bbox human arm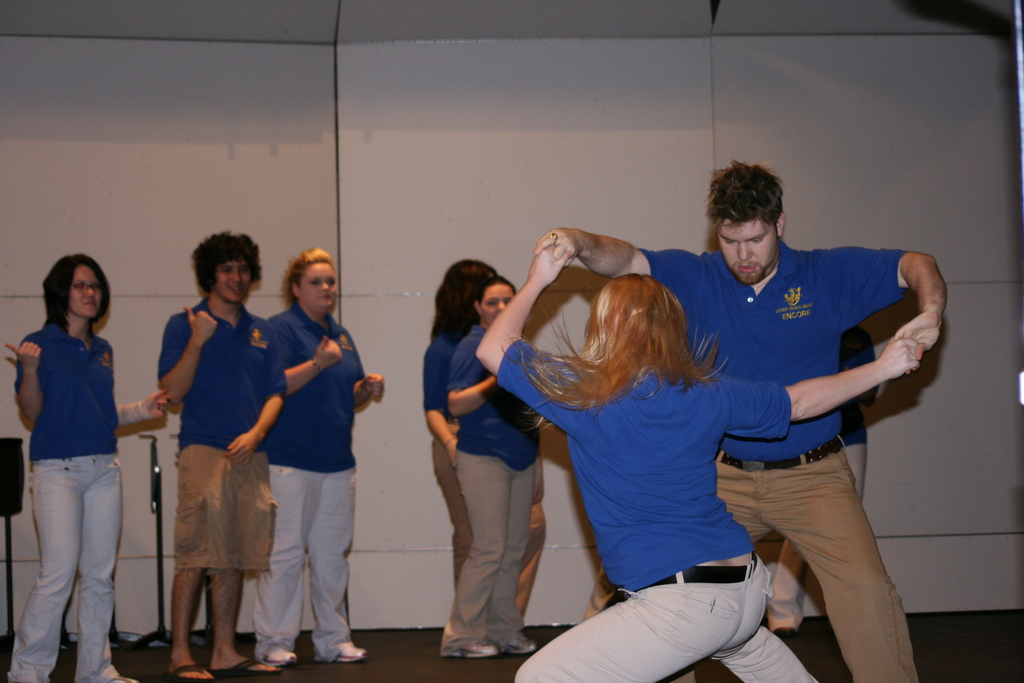
{"x1": 472, "y1": 250, "x2": 591, "y2": 431}
